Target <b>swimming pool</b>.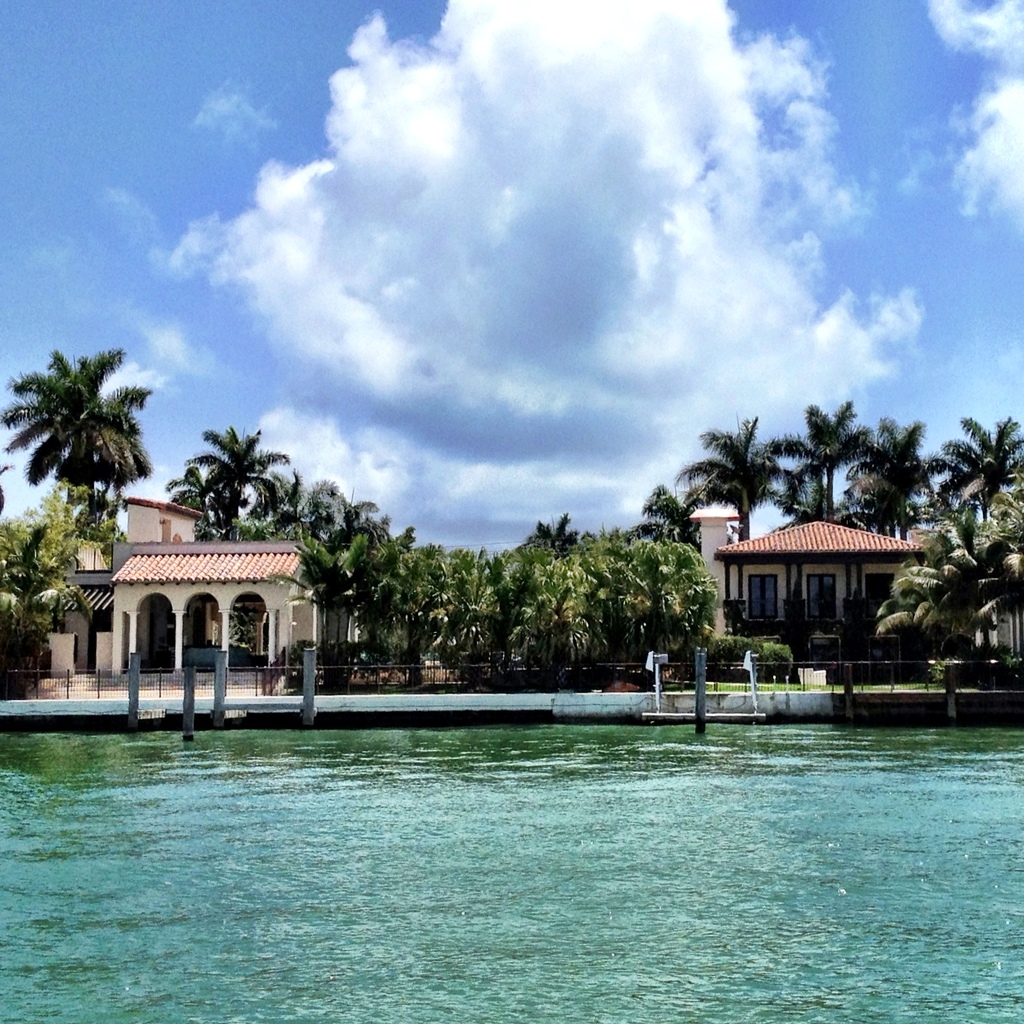
Target region: bbox=[0, 711, 1023, 1023].
